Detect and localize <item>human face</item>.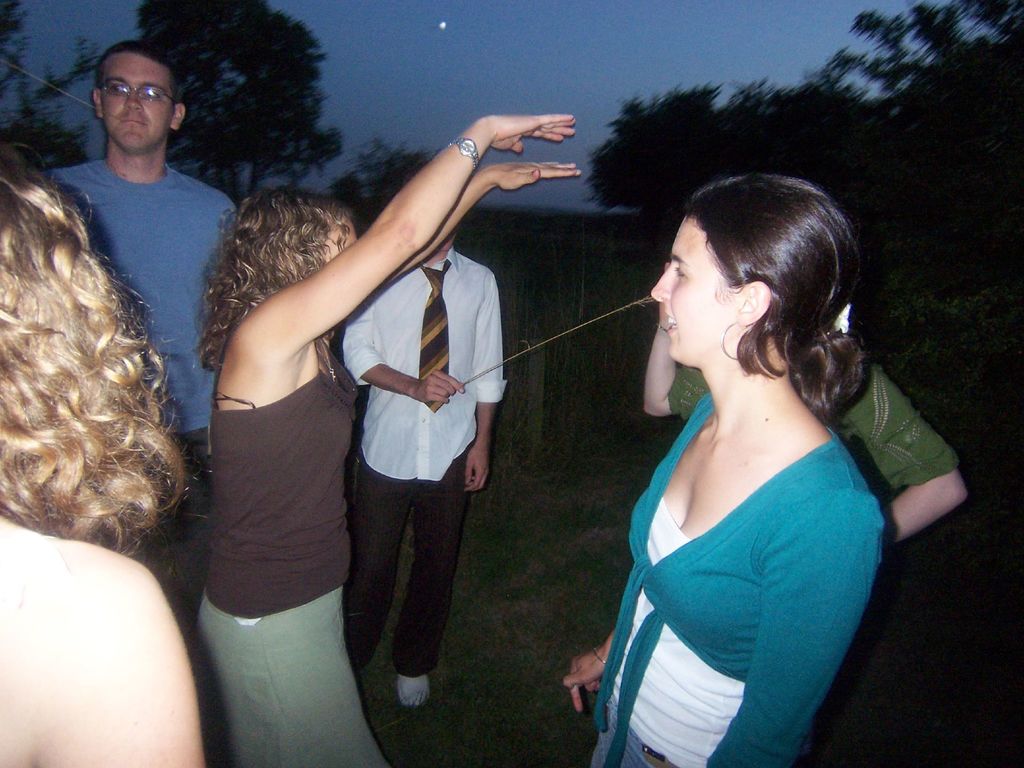
Localized at [x1=652, y1=218, x2=742, y2=362].
